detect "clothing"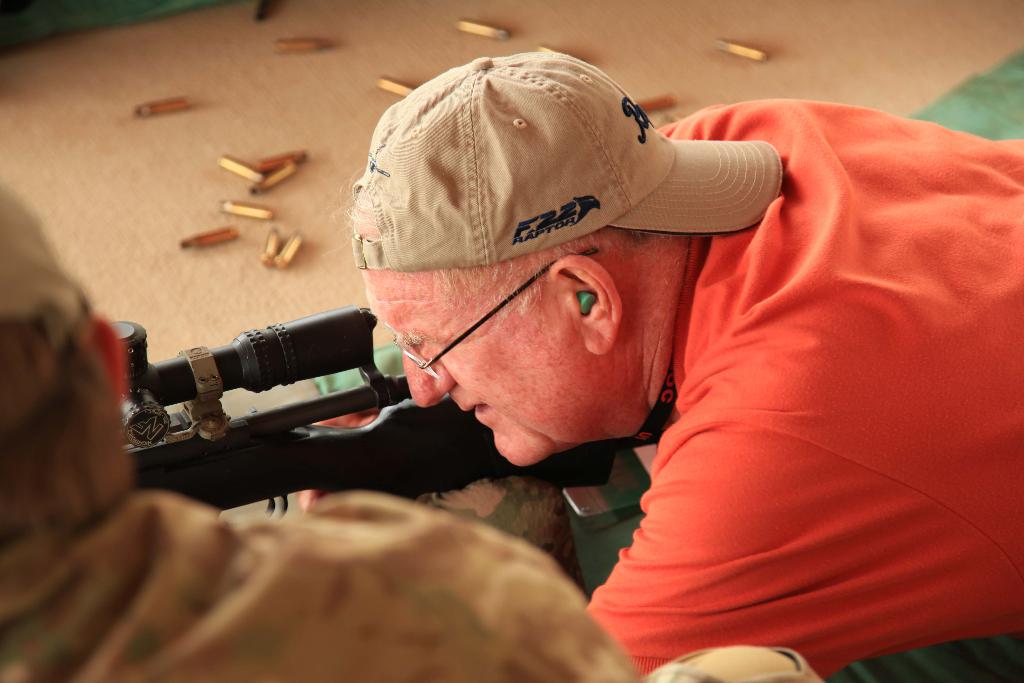
rect(580, 93, 1023, 682)
